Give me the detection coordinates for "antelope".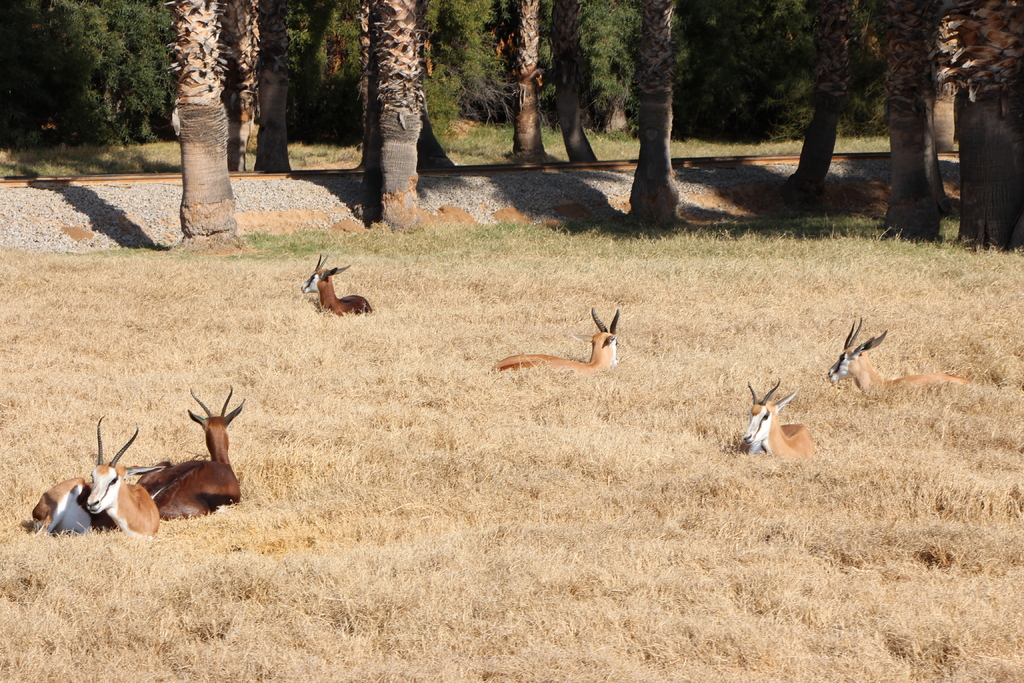
<bbox>300, 254, 374, 313</bbox>.
